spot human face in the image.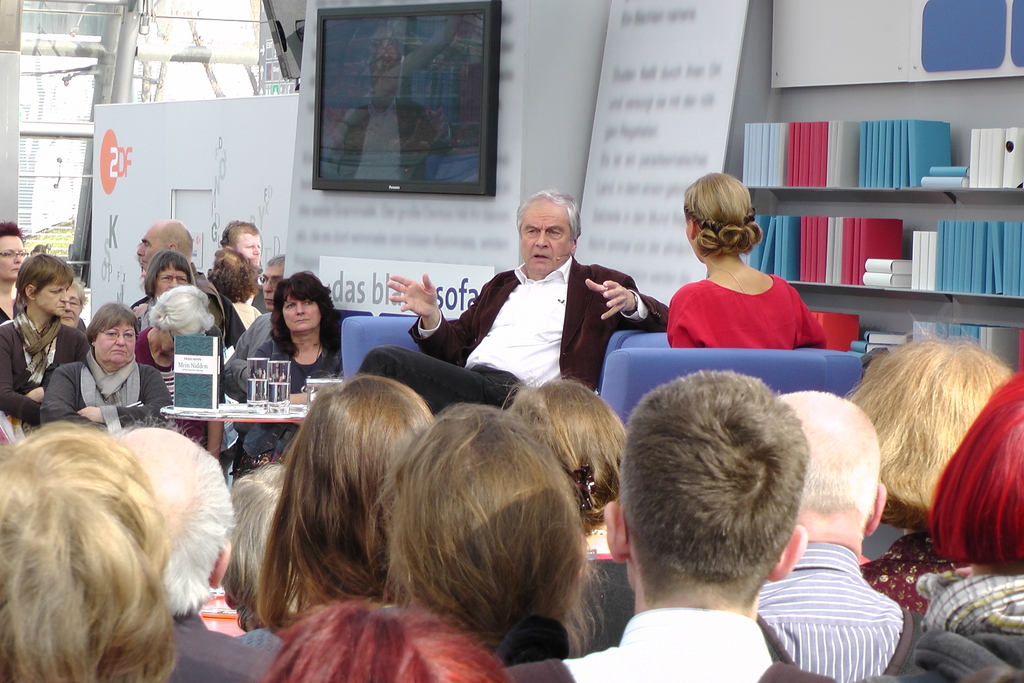
human face found at (left=239, top=233, right=264, bottom=263).
